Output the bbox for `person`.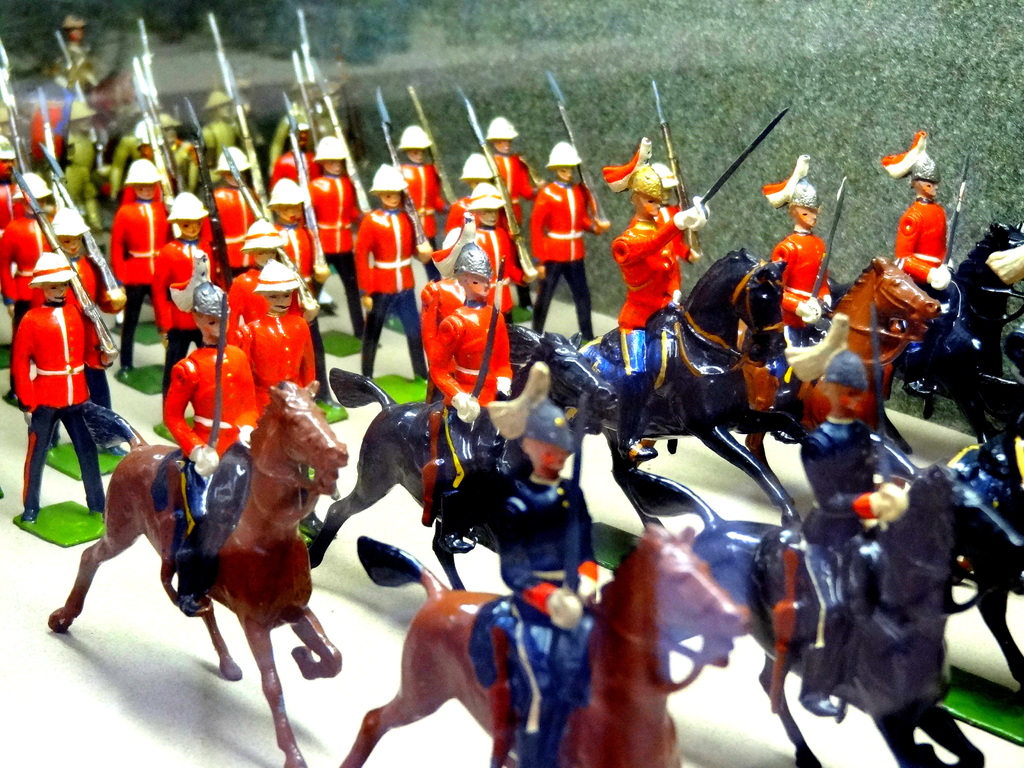
[769, 348, 930, 723].
